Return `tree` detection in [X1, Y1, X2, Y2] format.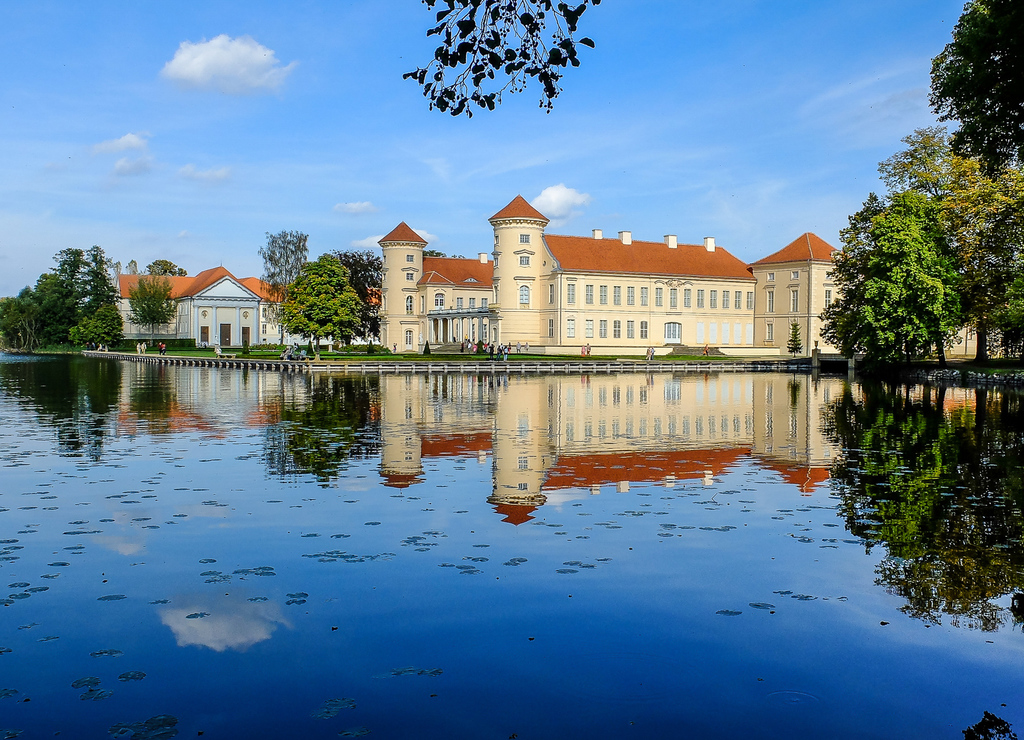
[294, 261, 326, 358].
